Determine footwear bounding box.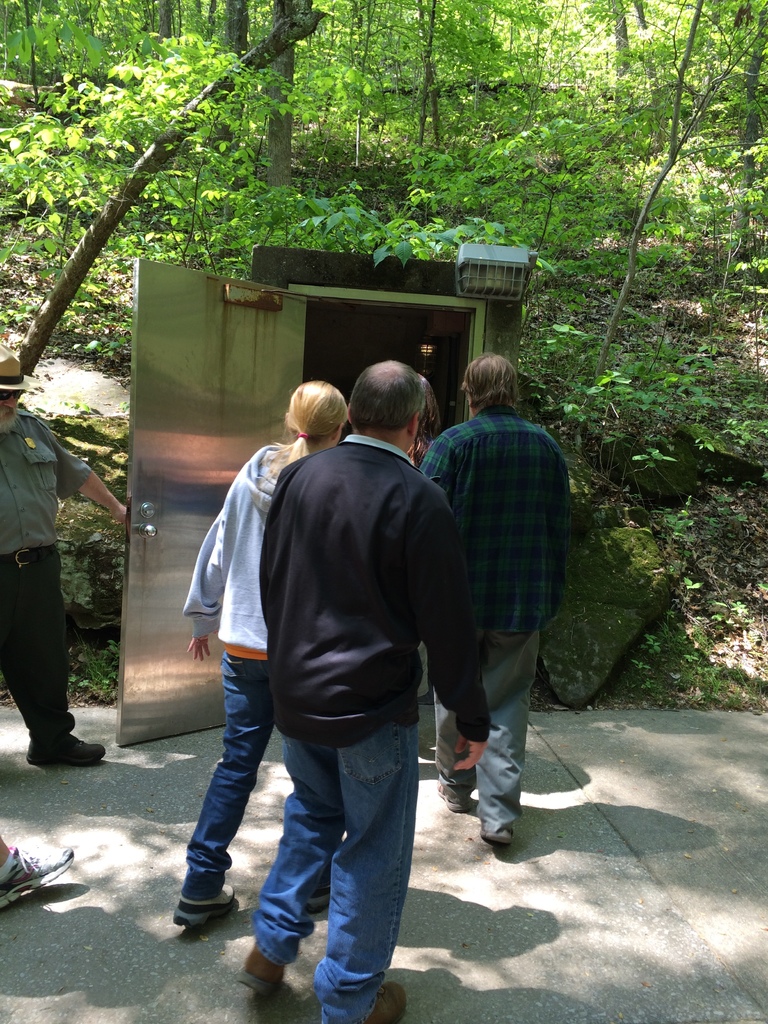
Determined: crop(0, 842, 72, 912).
